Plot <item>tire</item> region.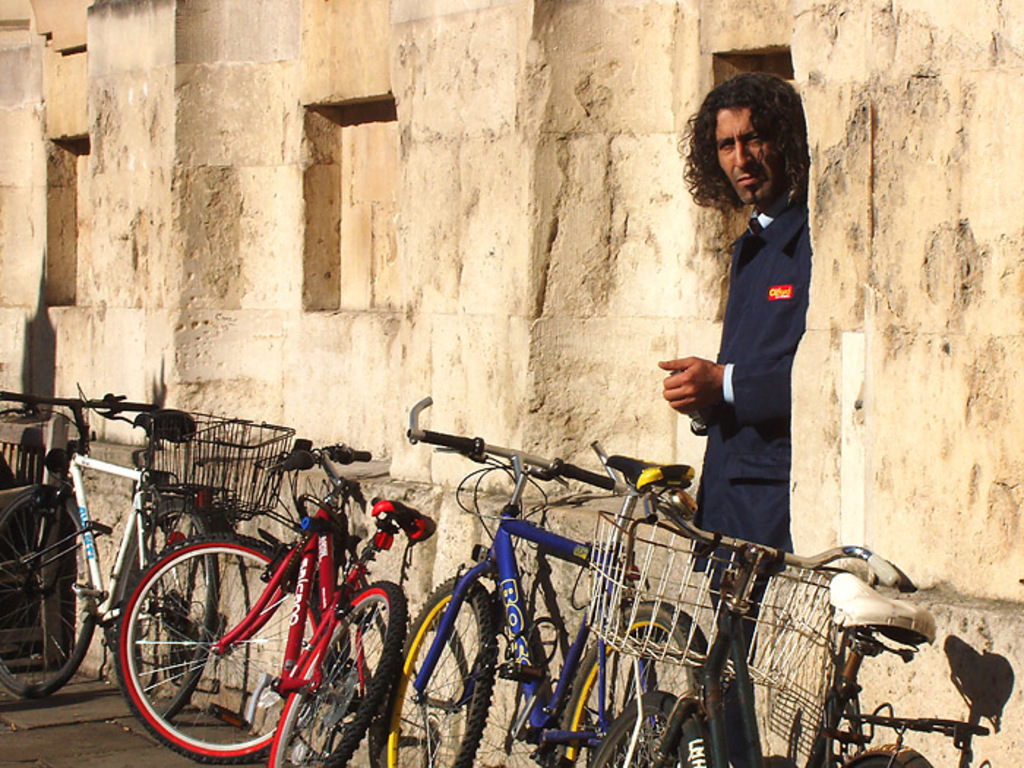
Plotted at (113,497,225,729).
